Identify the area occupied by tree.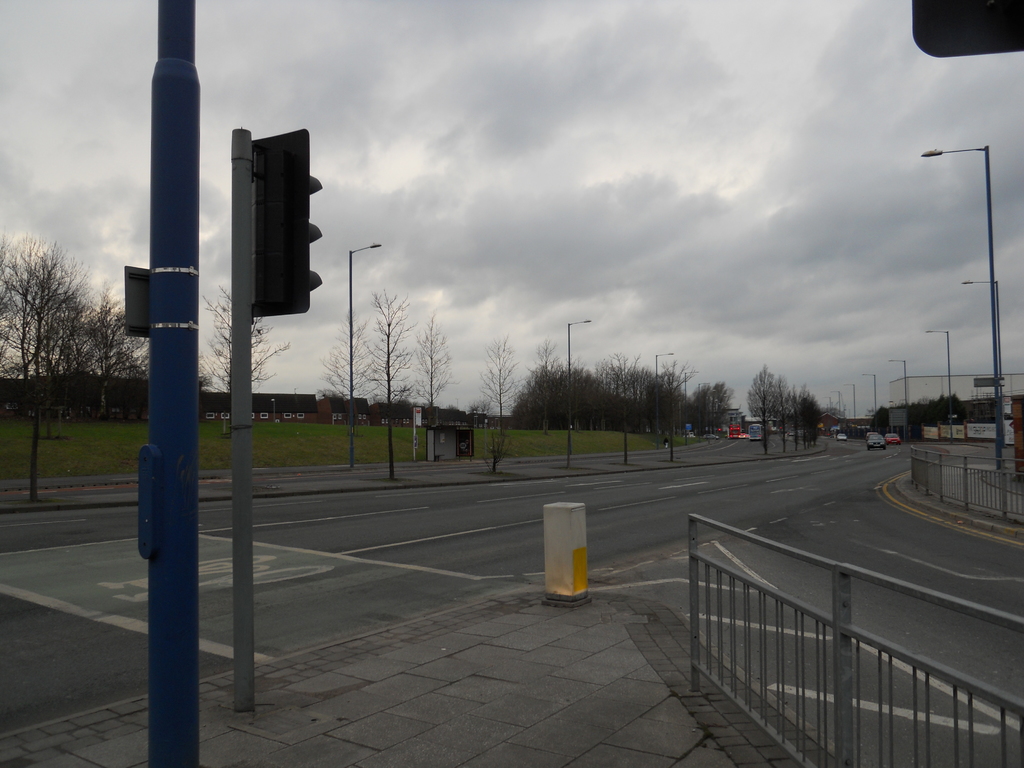
Area: (x1=743, y1=360, x2=842, y2=447).
